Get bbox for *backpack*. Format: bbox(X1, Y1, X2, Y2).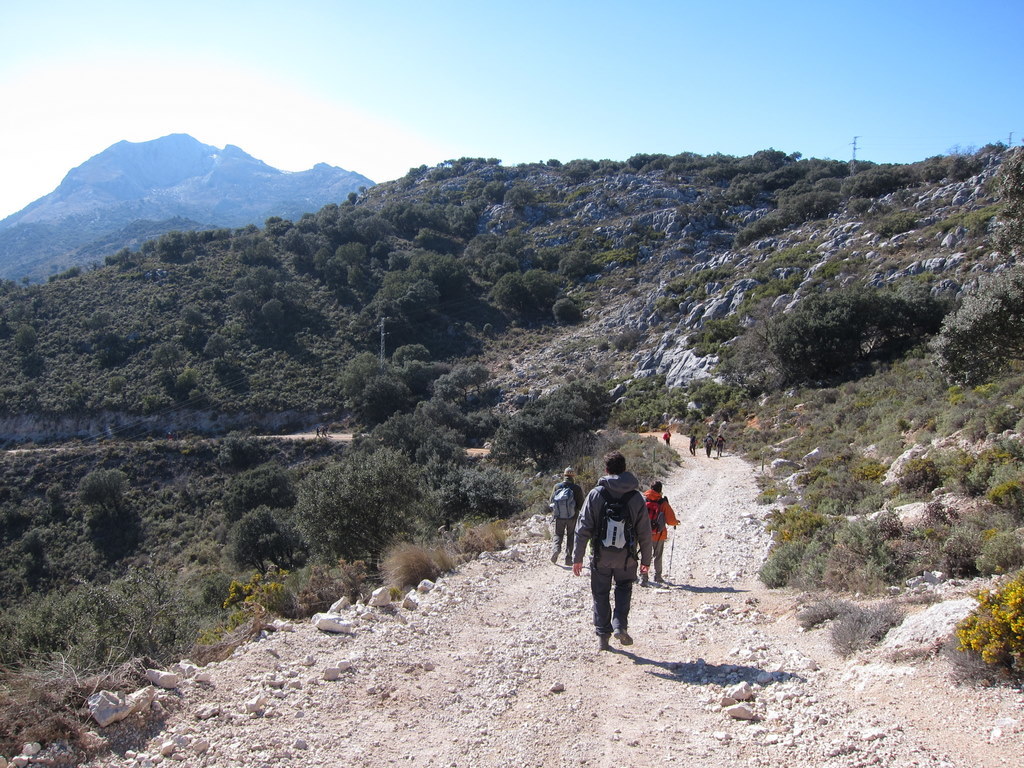
bbox(653, 493, 669, 531).
